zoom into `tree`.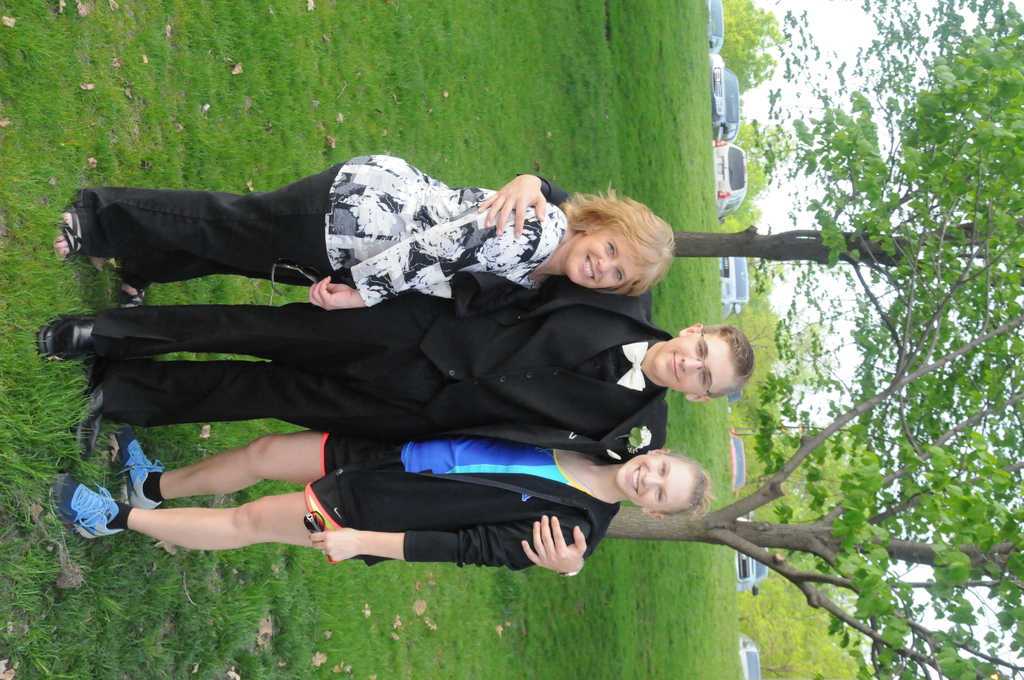
Zoom target: region(602, 0, 1023, 679).
